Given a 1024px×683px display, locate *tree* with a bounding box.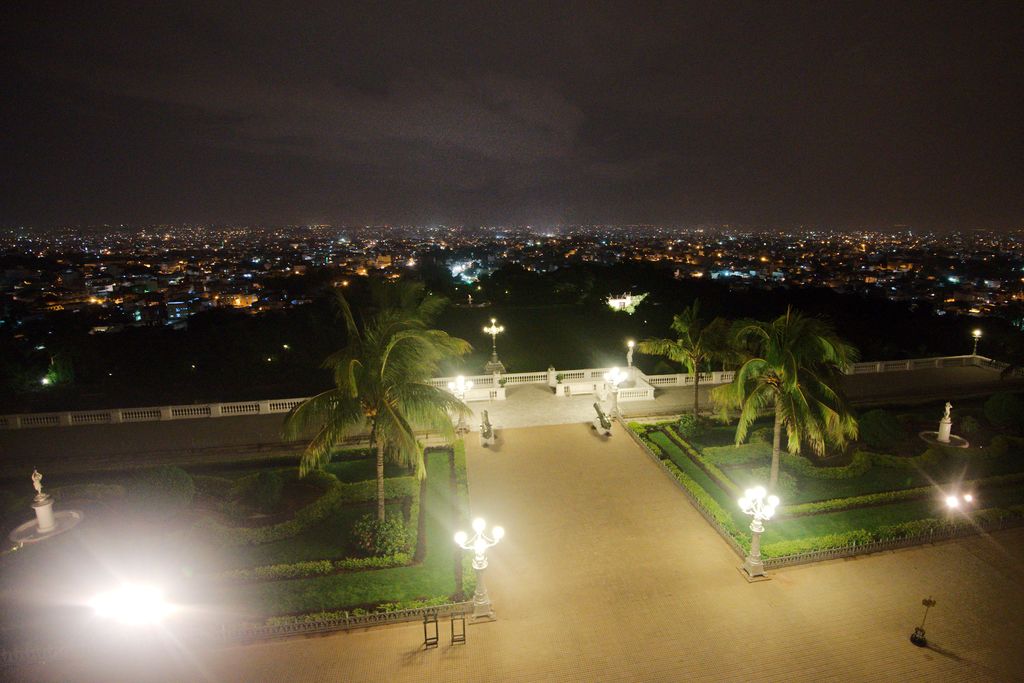
Located: [699, 303, 870, 527].
